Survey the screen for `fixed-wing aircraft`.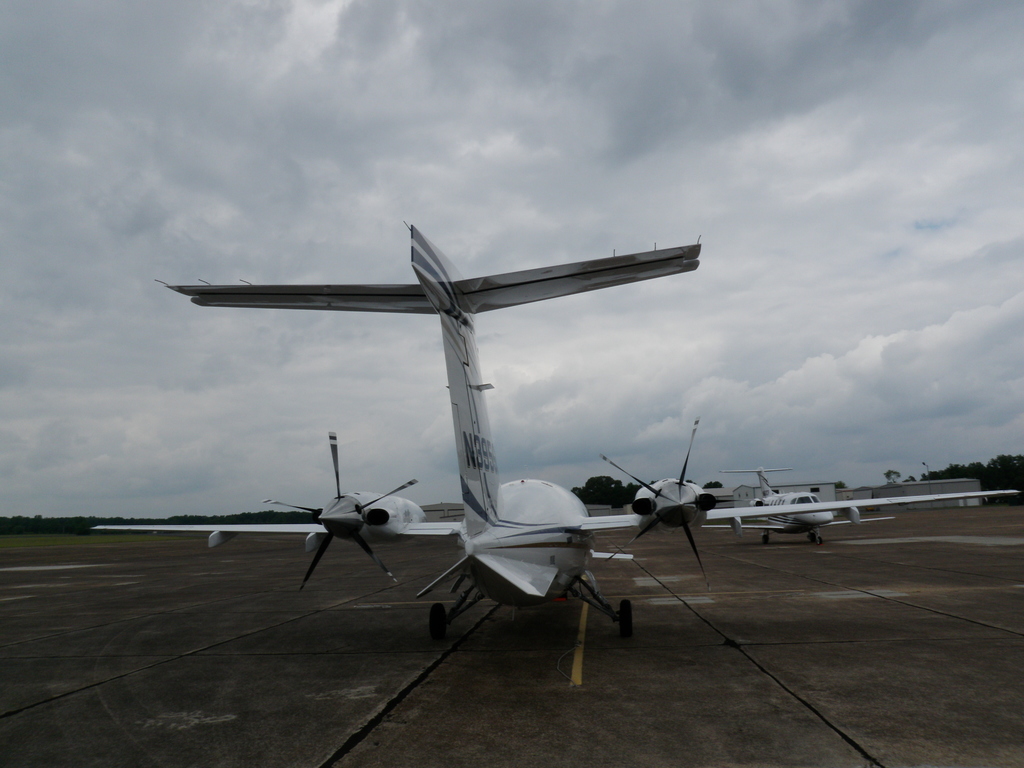
Survey found: region(92, 221, 1020, 638).
